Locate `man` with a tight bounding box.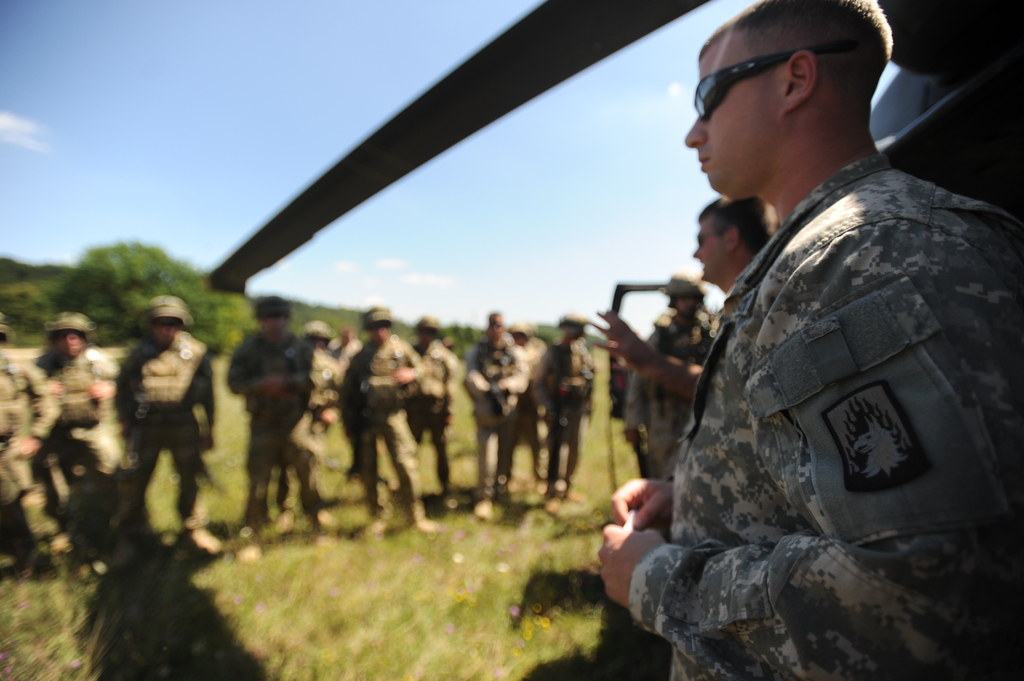
{"x1": 397, "y1": 314, "x2": 459, "y2": 512}.
